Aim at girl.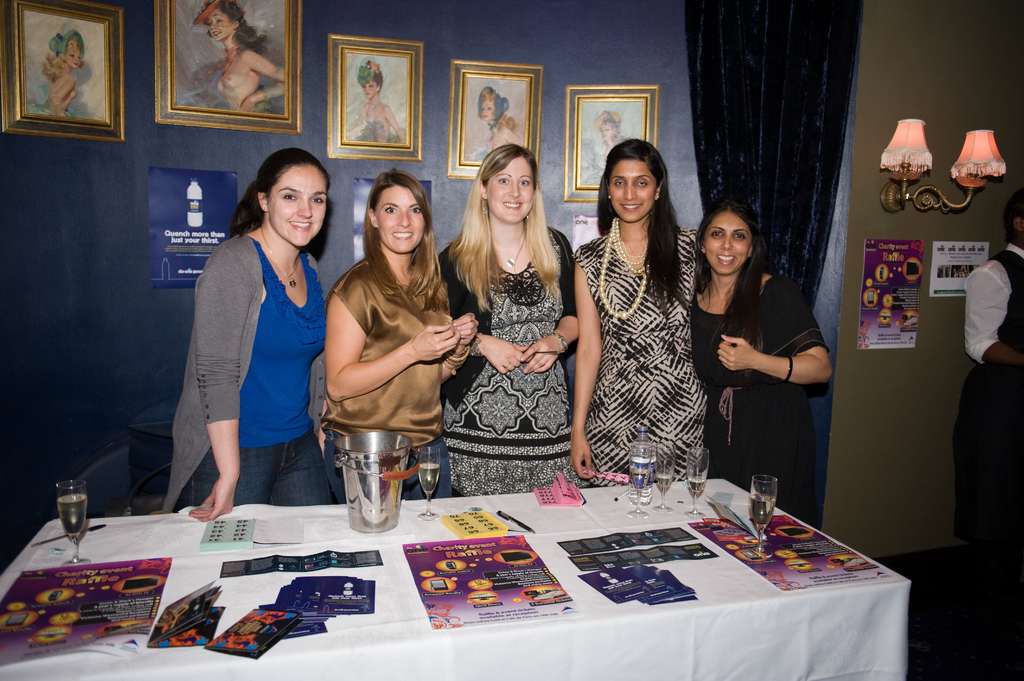
Aimed at [162, 145, 335, 509].
